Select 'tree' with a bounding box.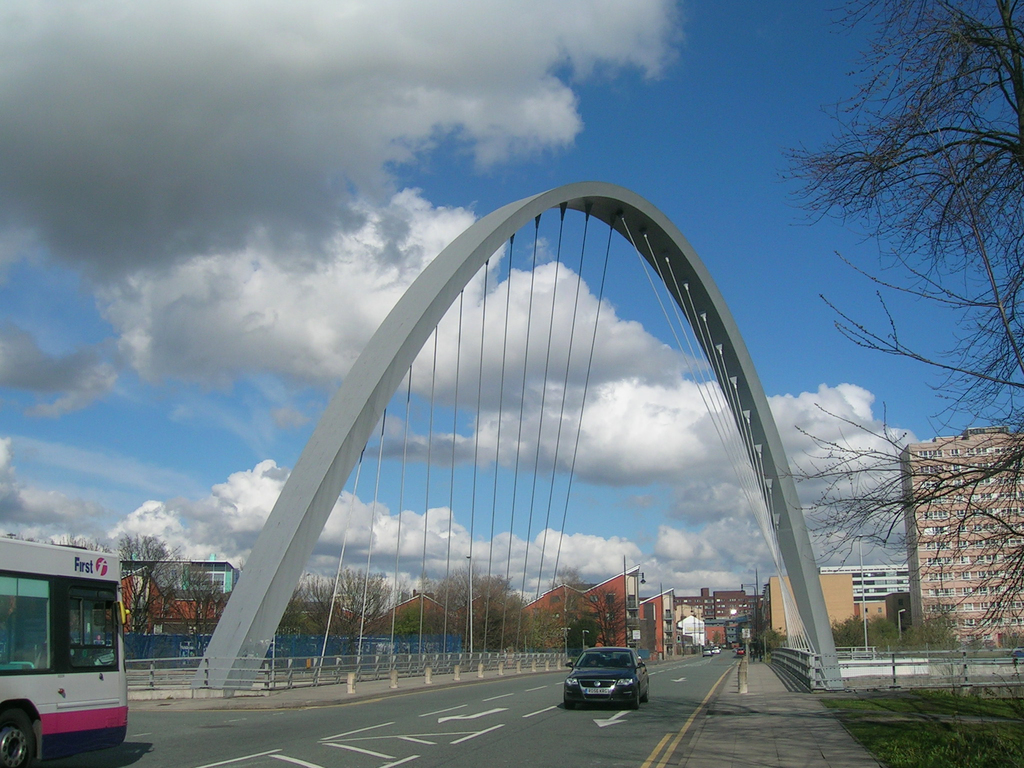
bbox(112, 527, 184, 634).
